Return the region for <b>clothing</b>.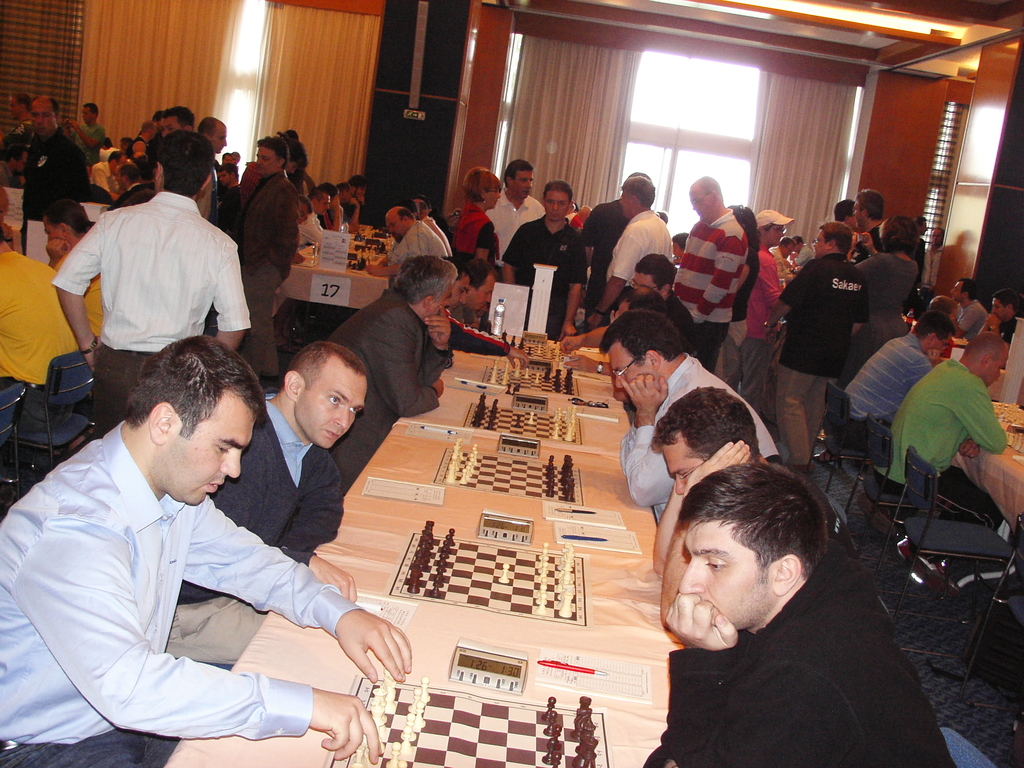
[x1=159, y1=399, x2=346, y2=663].
